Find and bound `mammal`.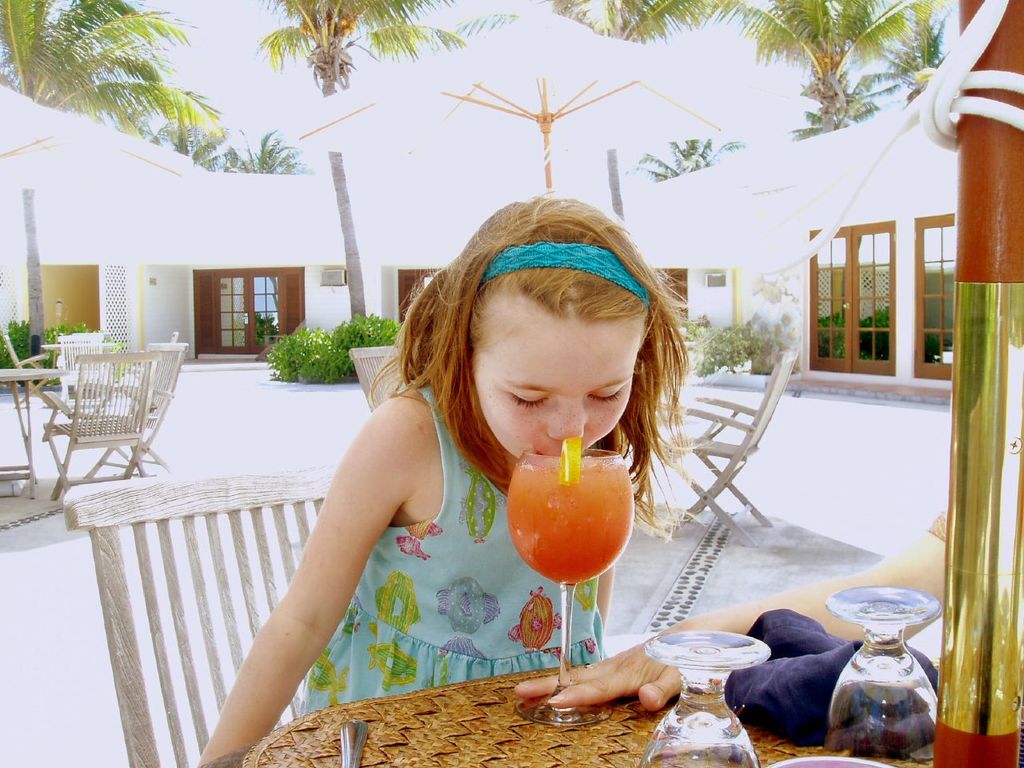
Bound: {"x1": 511, "y1": 507, "x2": 954, "y2": 710}.
